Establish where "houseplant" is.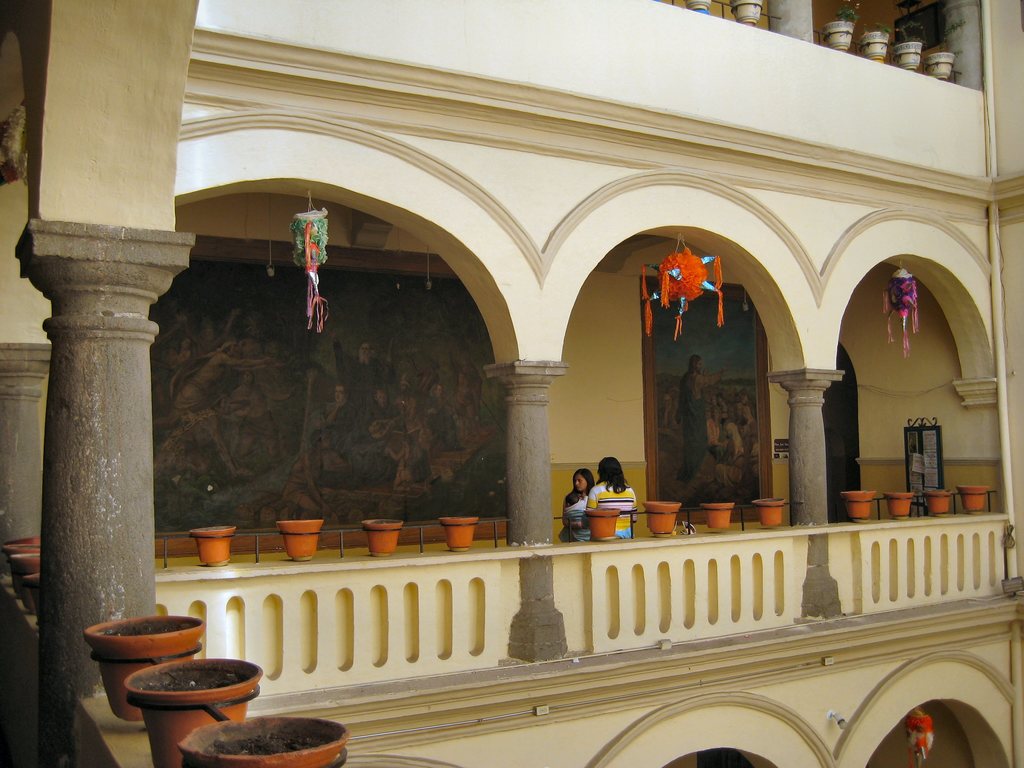
Established at select_region(580, 504, 620, 540).
